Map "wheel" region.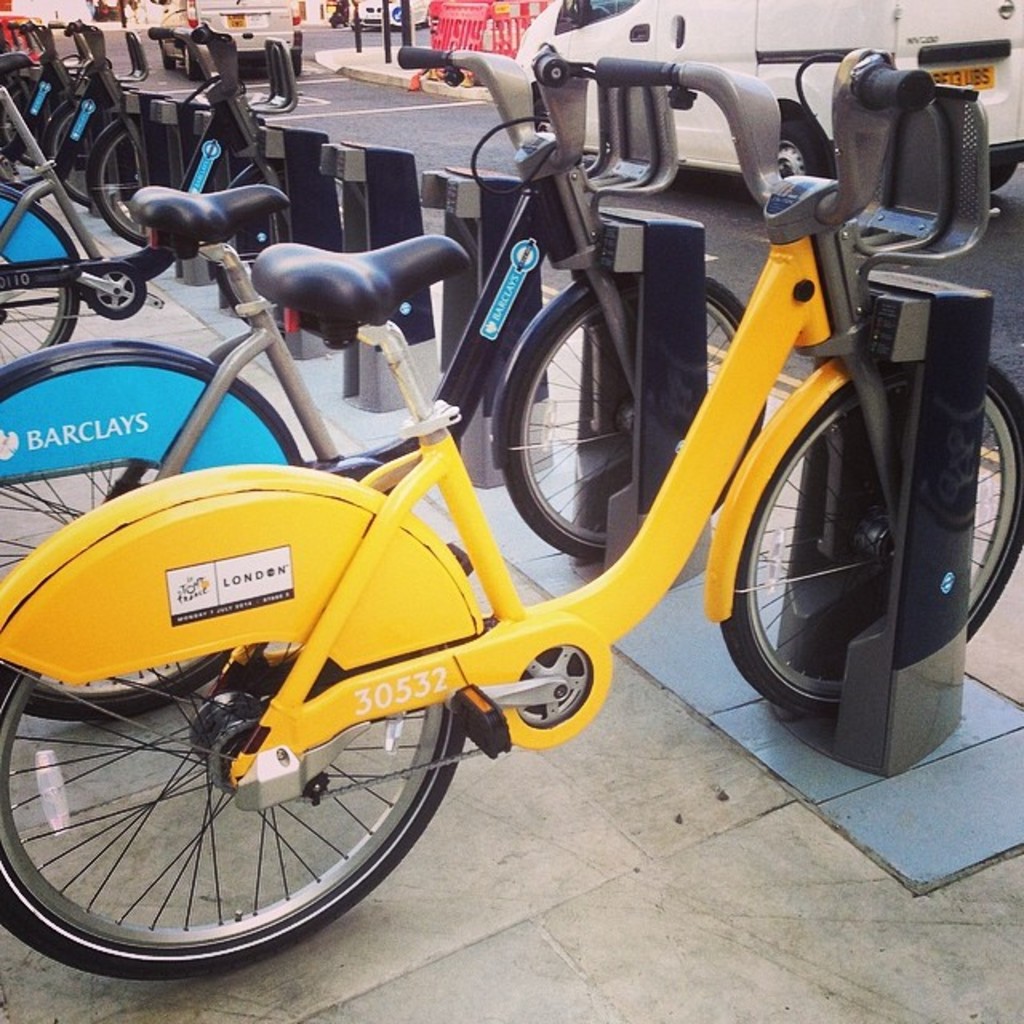
Mapped to (493, 262, 765, 568).
